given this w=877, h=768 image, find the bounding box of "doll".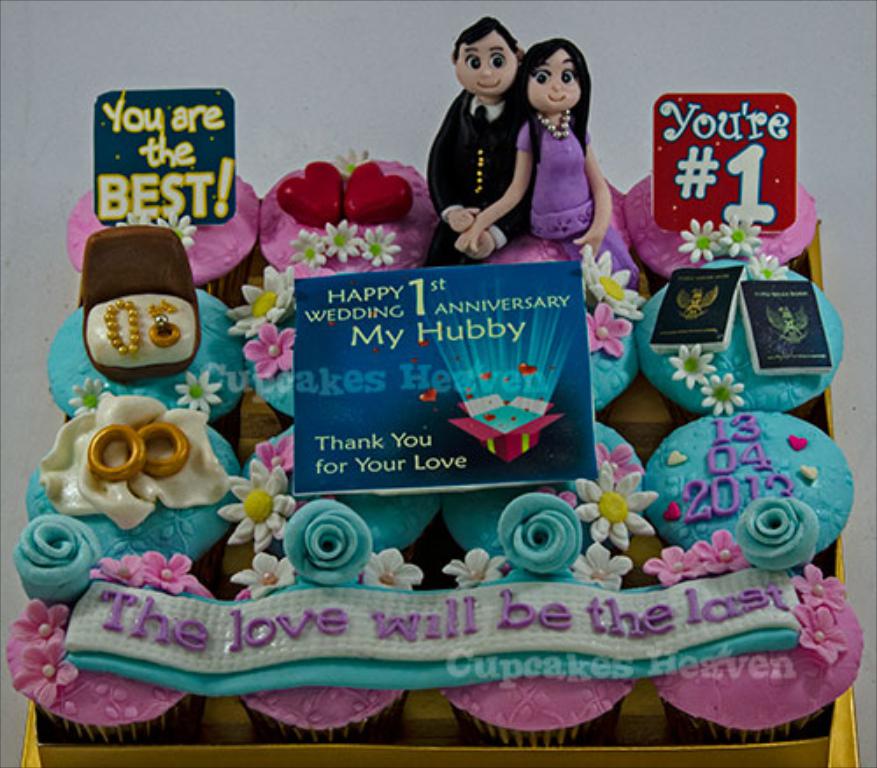
locate(423, 12, 533, 265).
